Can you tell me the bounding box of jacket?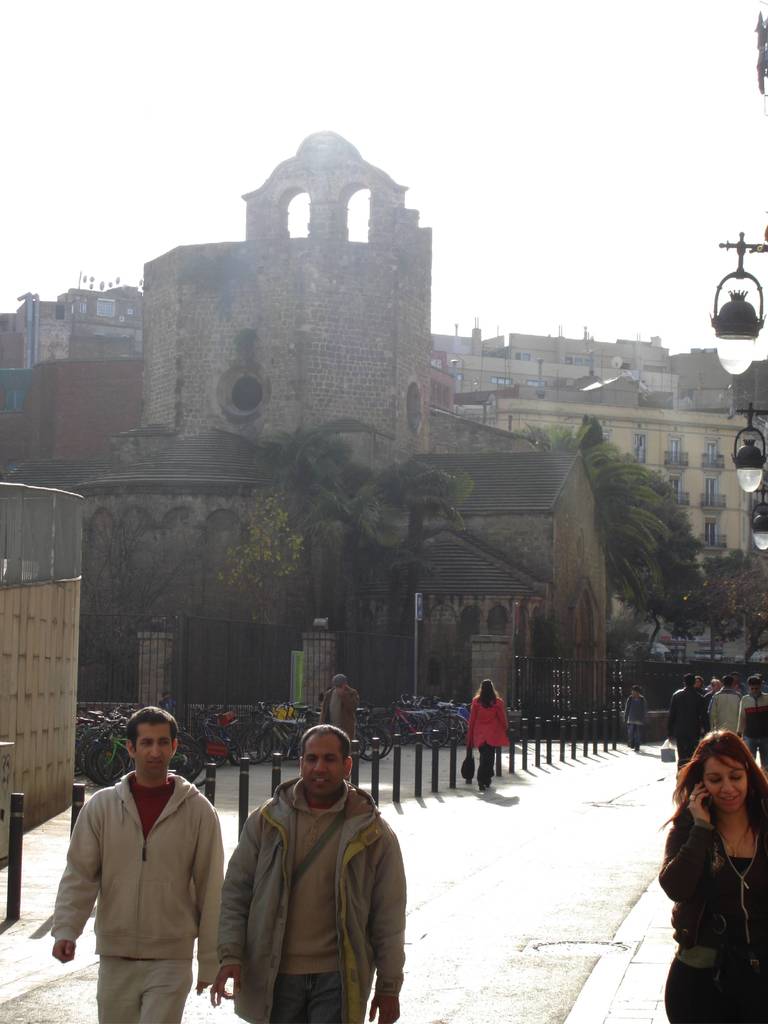
box=[649, 805, 767, 959].
